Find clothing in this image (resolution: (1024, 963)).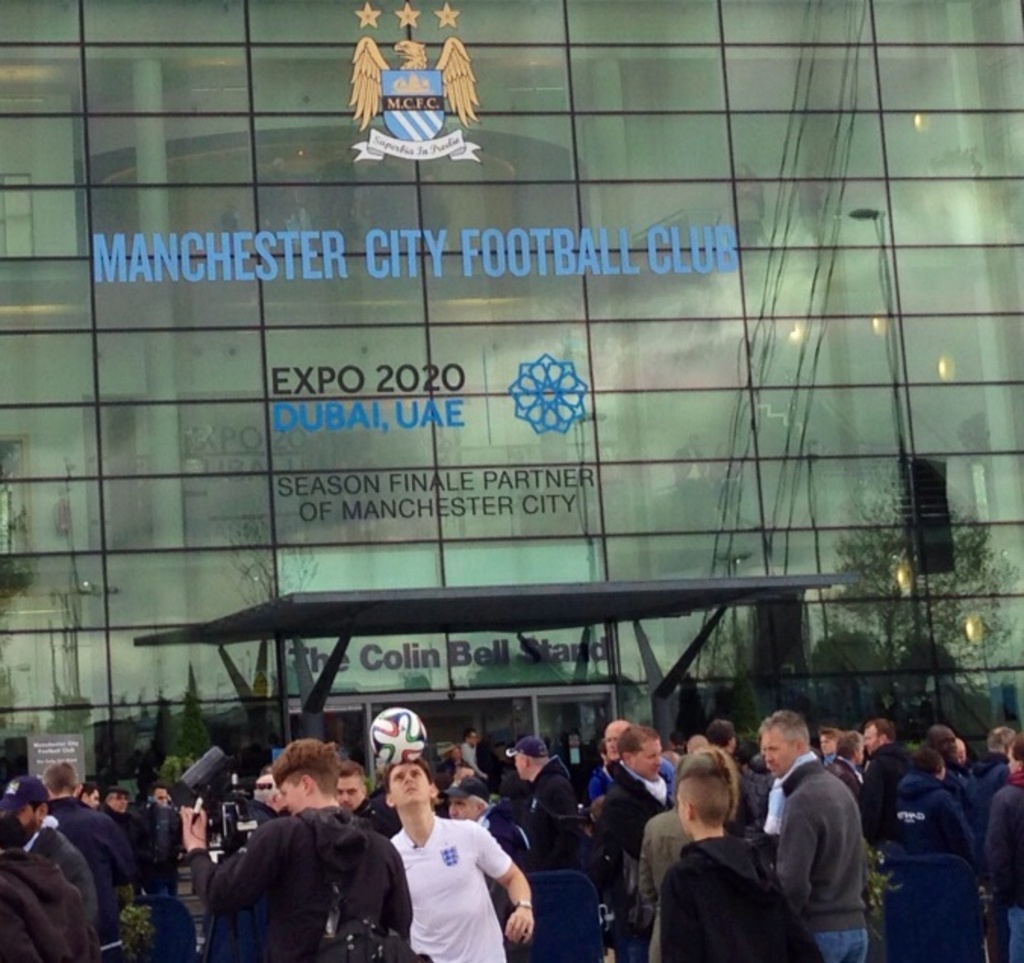
(632, 809, 695, 961).
